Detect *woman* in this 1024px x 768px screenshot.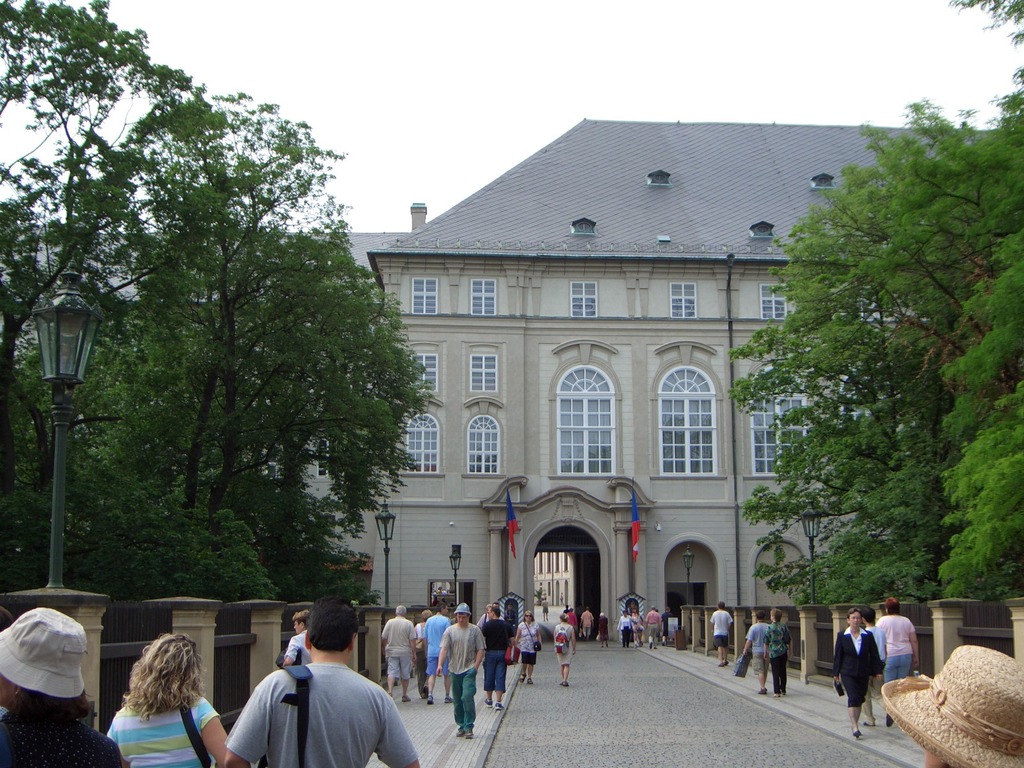
Detection: box=[833, 606, 882, 737].
